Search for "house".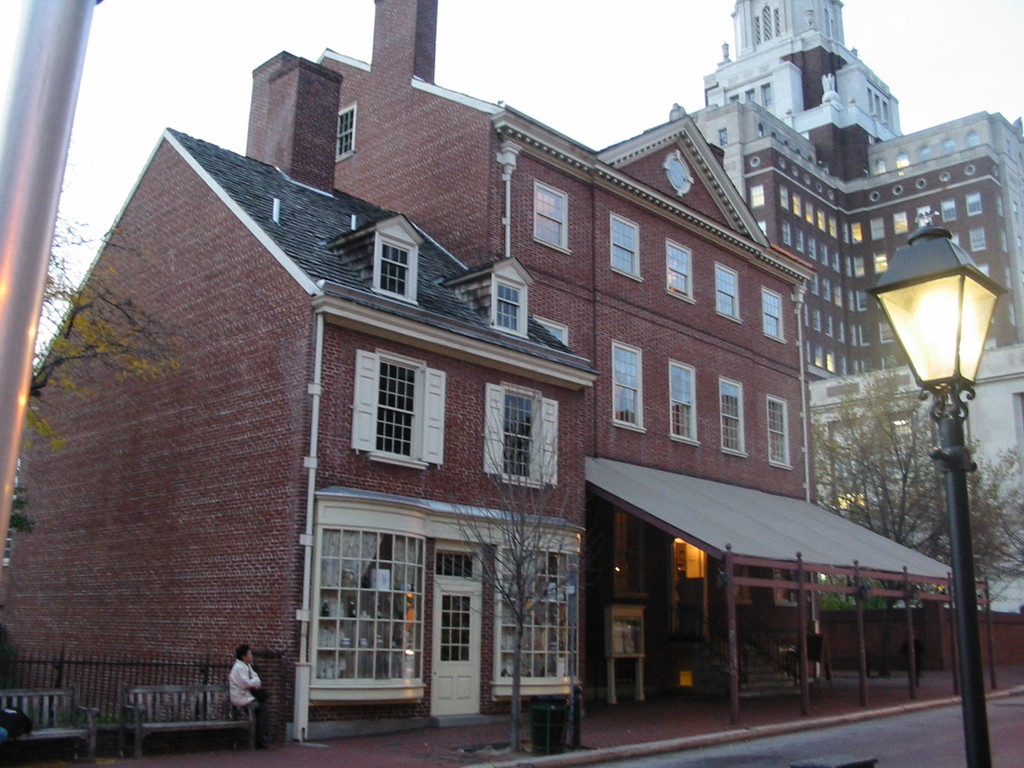
Found at <box>0,0,954,767</box>.
